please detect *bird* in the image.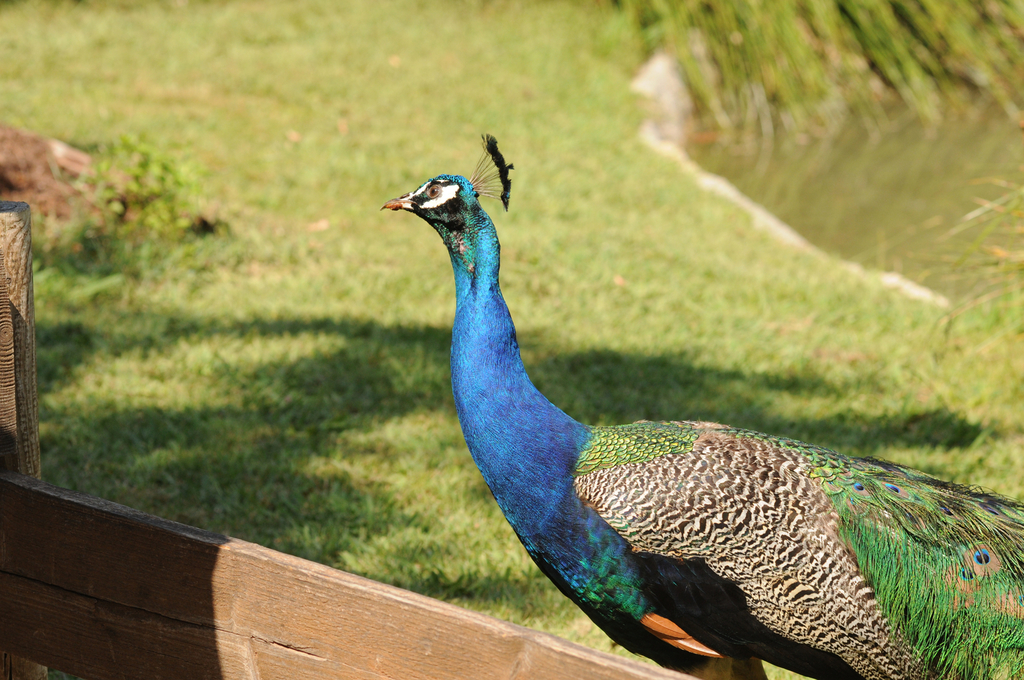
box=[378, 132, 1023, 679].
